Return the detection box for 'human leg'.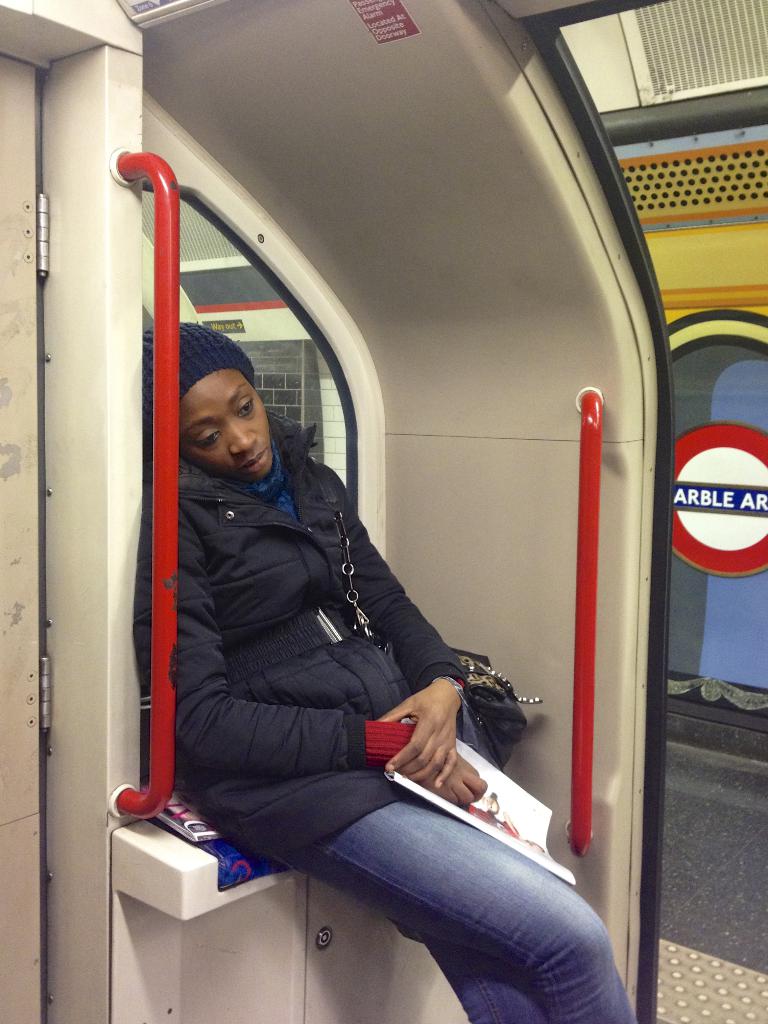
(x1=411, y1=708, x2=551, y2=1023).
